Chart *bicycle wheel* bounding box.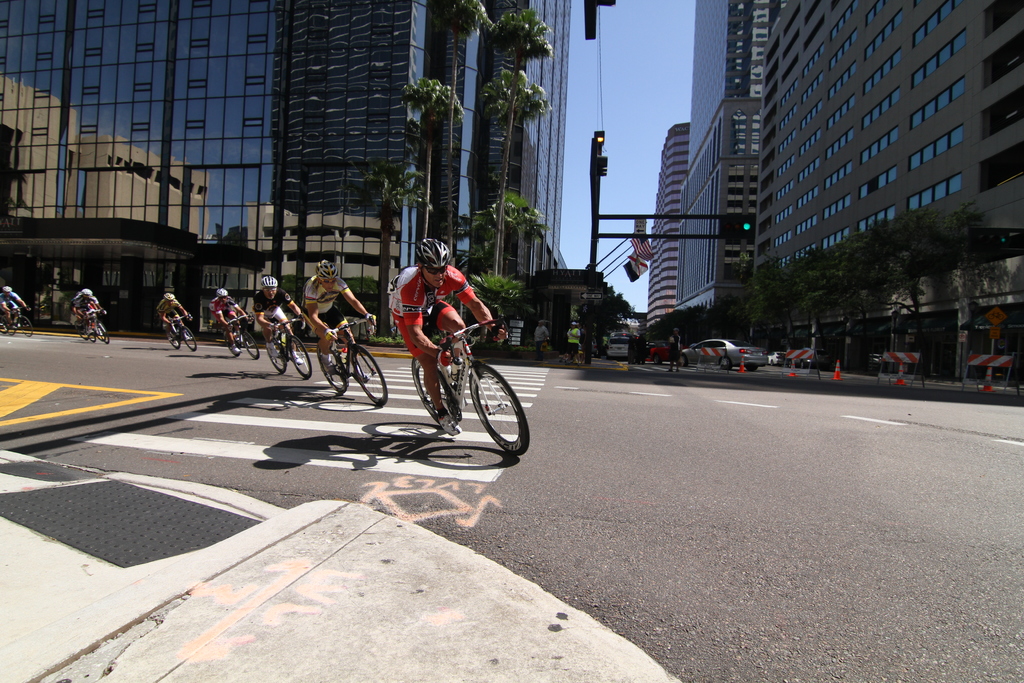
Charted: <region>179, 329, 200, 353</region>.
